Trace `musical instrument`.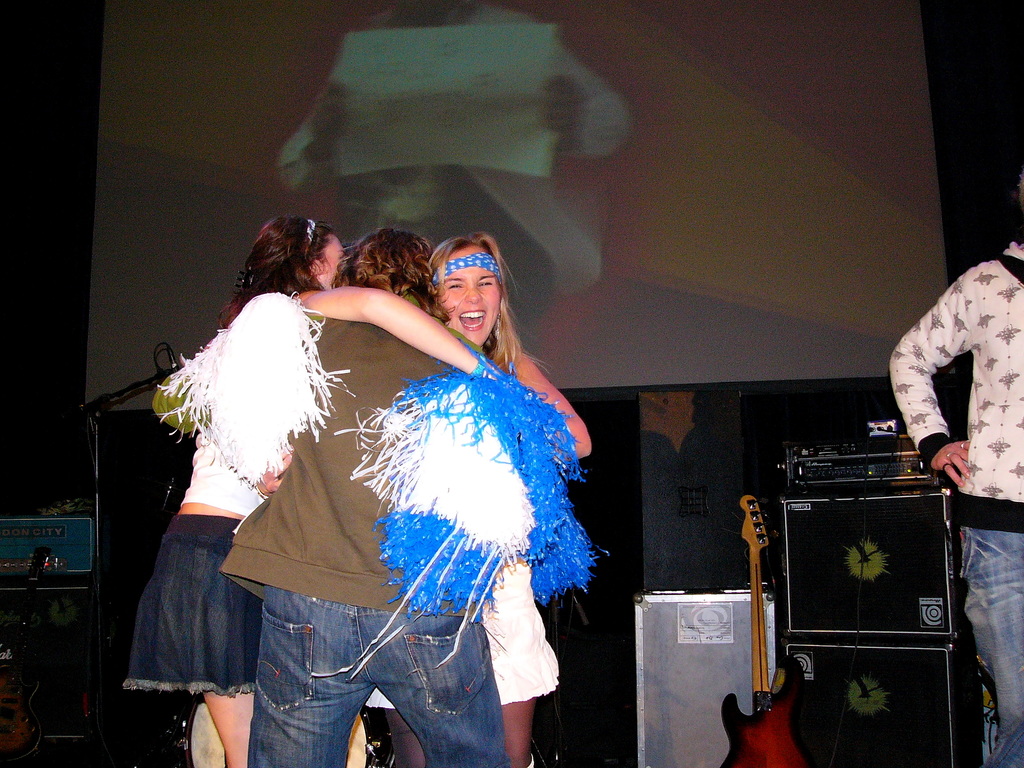
Traced to rect(0, 545, 56, 767).
